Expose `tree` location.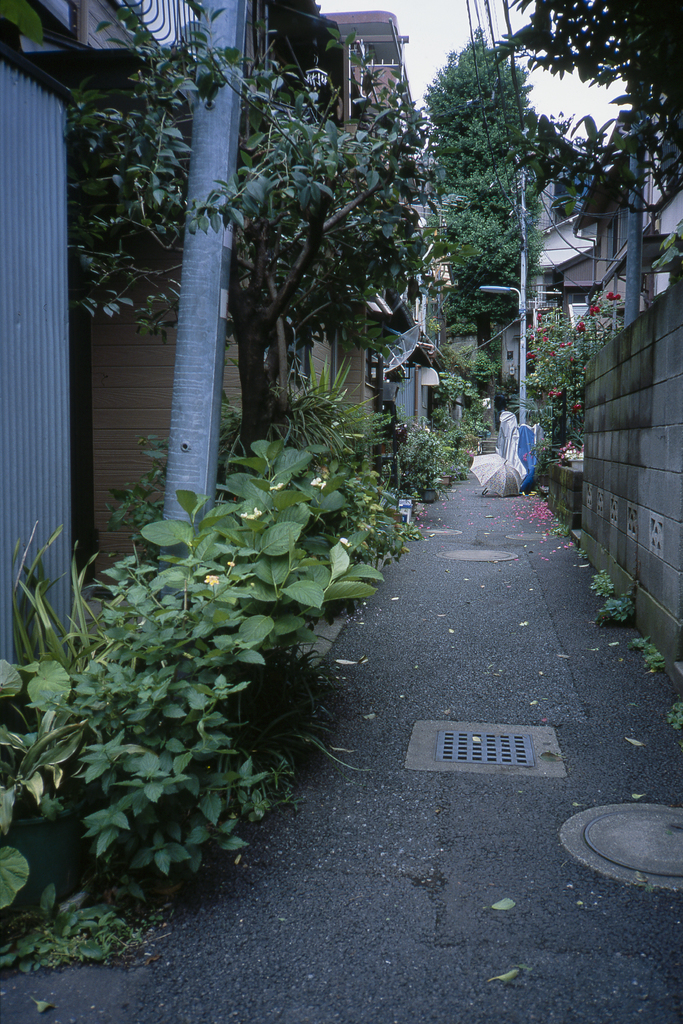
Exposed at region(490, 0, 682, 237).
